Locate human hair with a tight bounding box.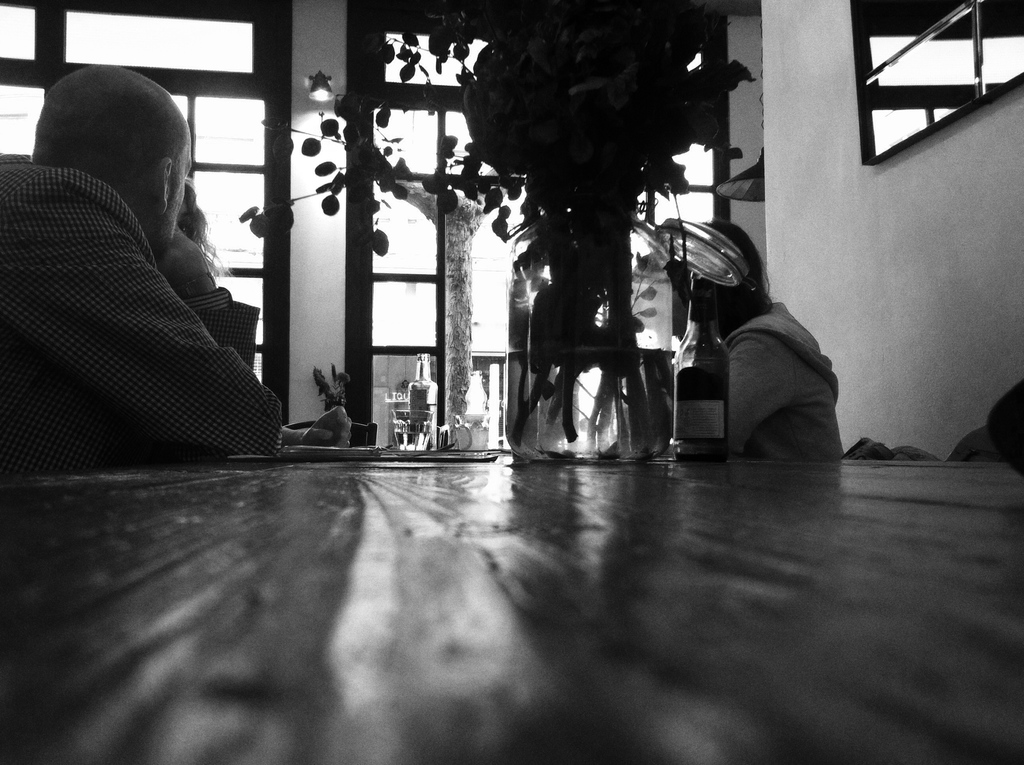
[left=679, top=225, right=767, bottom=332].
